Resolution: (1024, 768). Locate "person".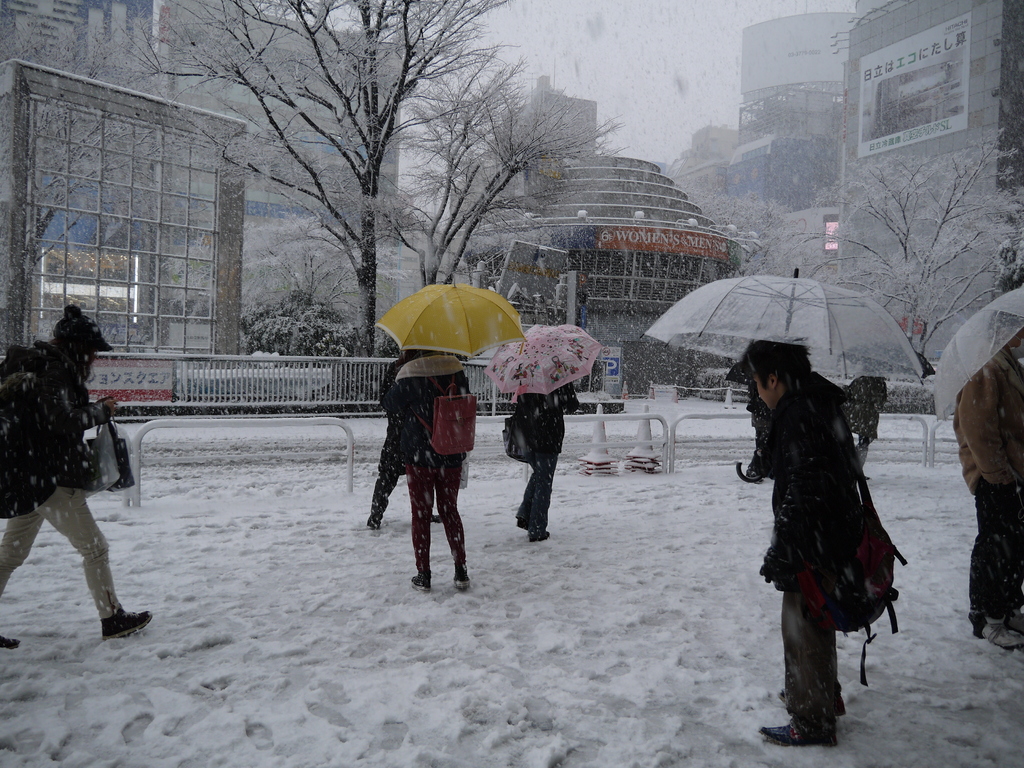
l=513, t=375, r=582, b=544.
